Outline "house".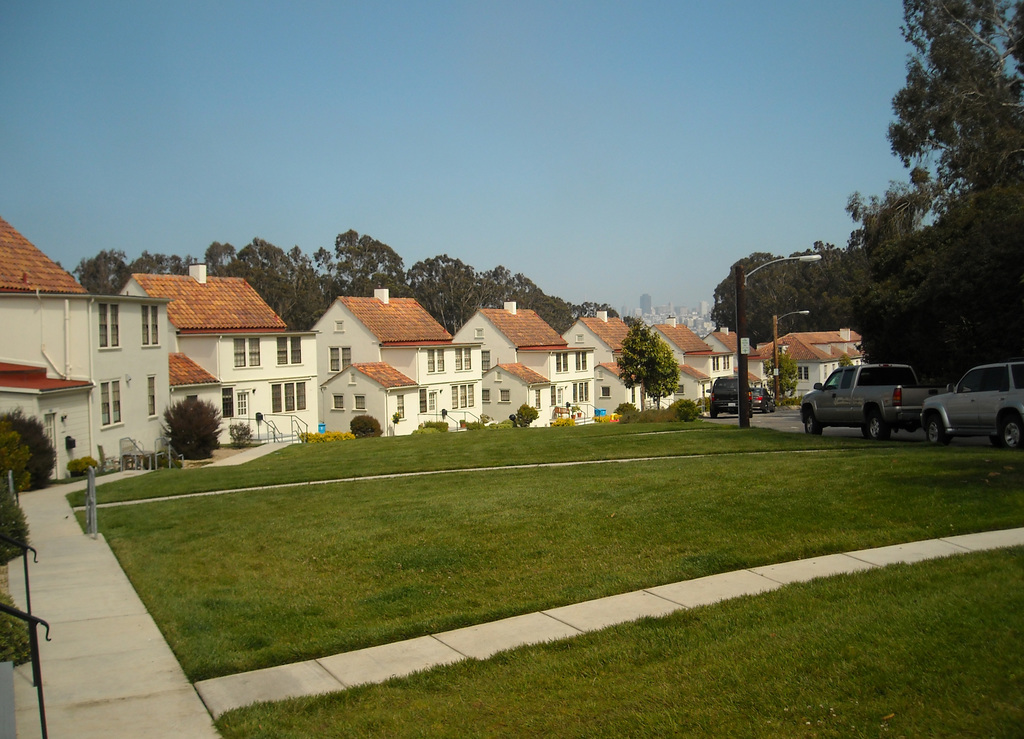
Outline: locate(564, 309, 648, 419).
